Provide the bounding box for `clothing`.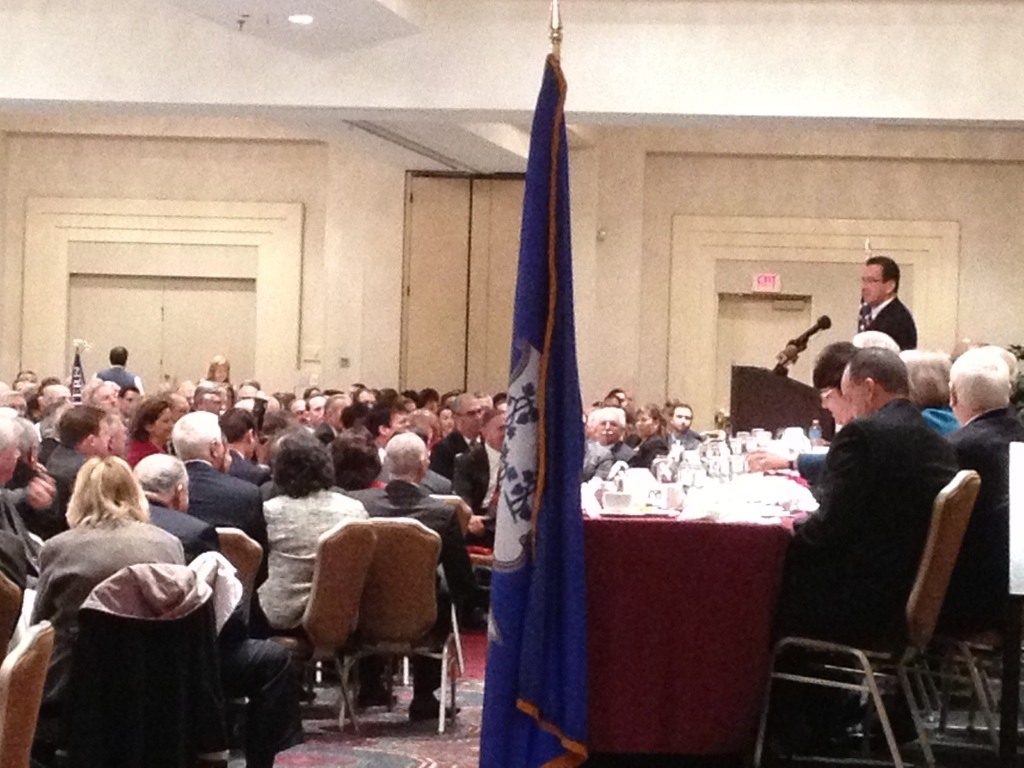
<box>179,462,265,525</box>.
